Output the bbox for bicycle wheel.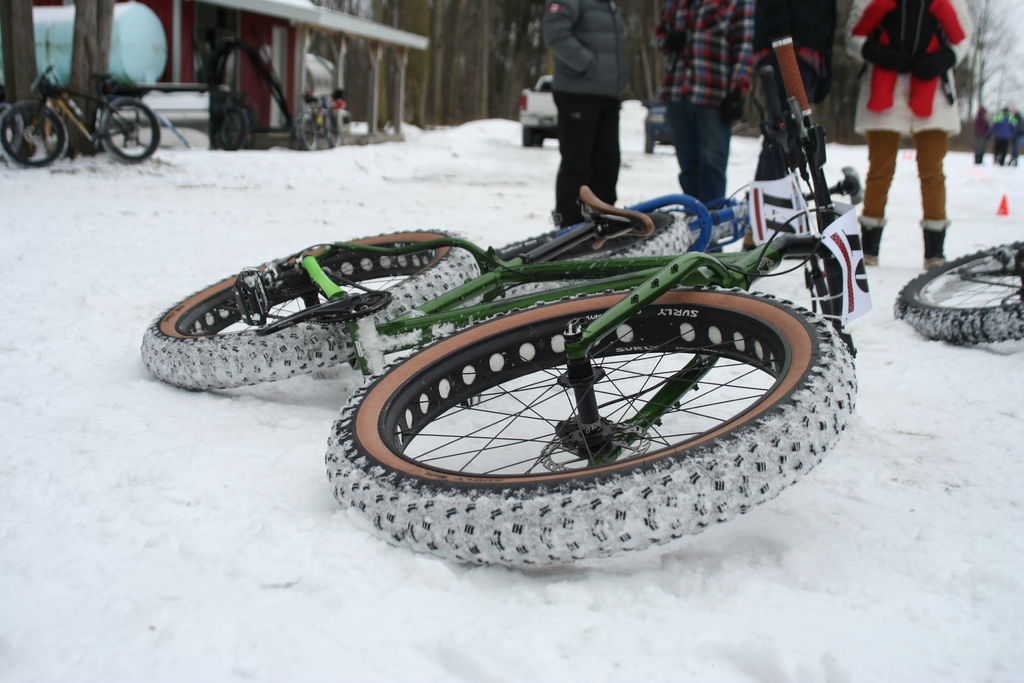
316,281,854,546.
